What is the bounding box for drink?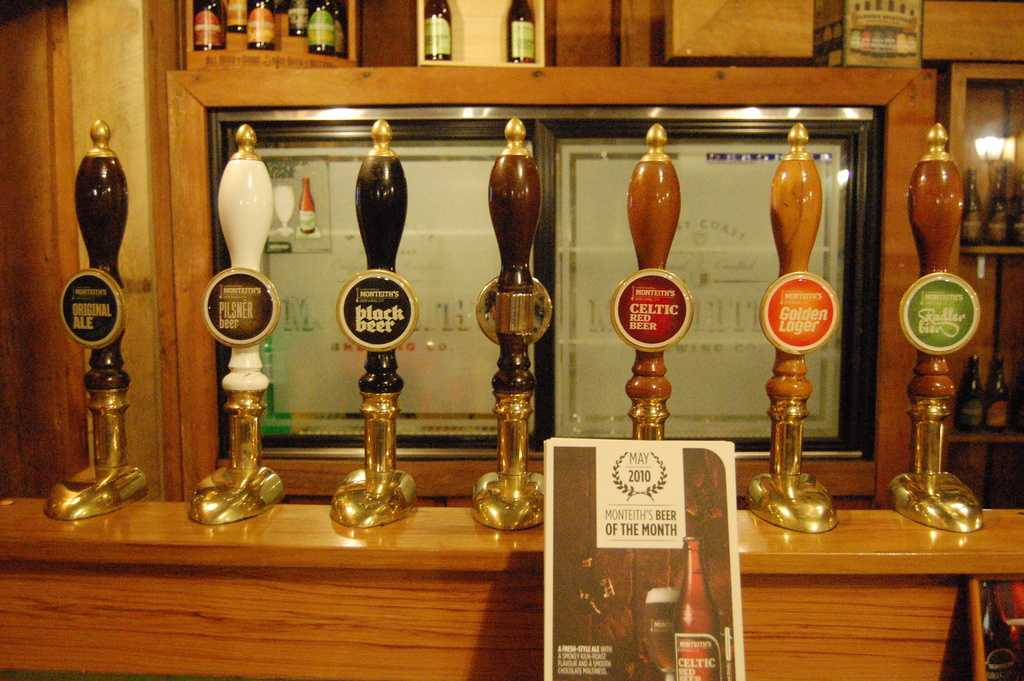
[958, 353, 984, 432].
